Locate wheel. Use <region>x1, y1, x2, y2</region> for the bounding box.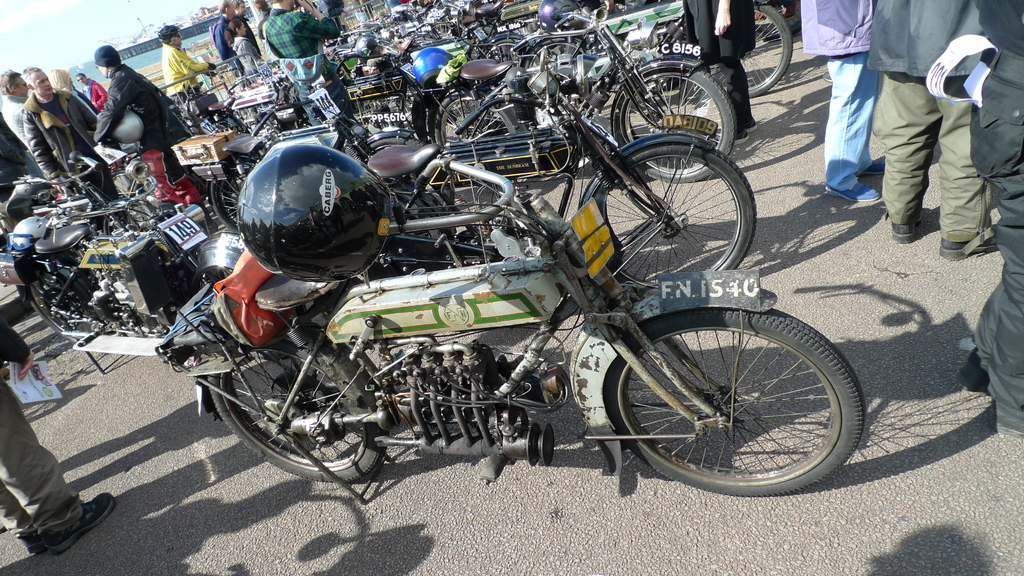
<region>214, 337, 387, 489</region>.
